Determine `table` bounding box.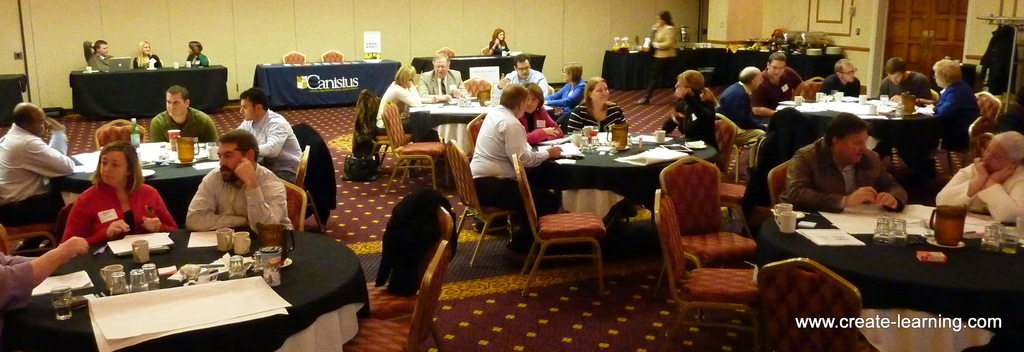
Determined: crop(776, 84, 946, 174).
